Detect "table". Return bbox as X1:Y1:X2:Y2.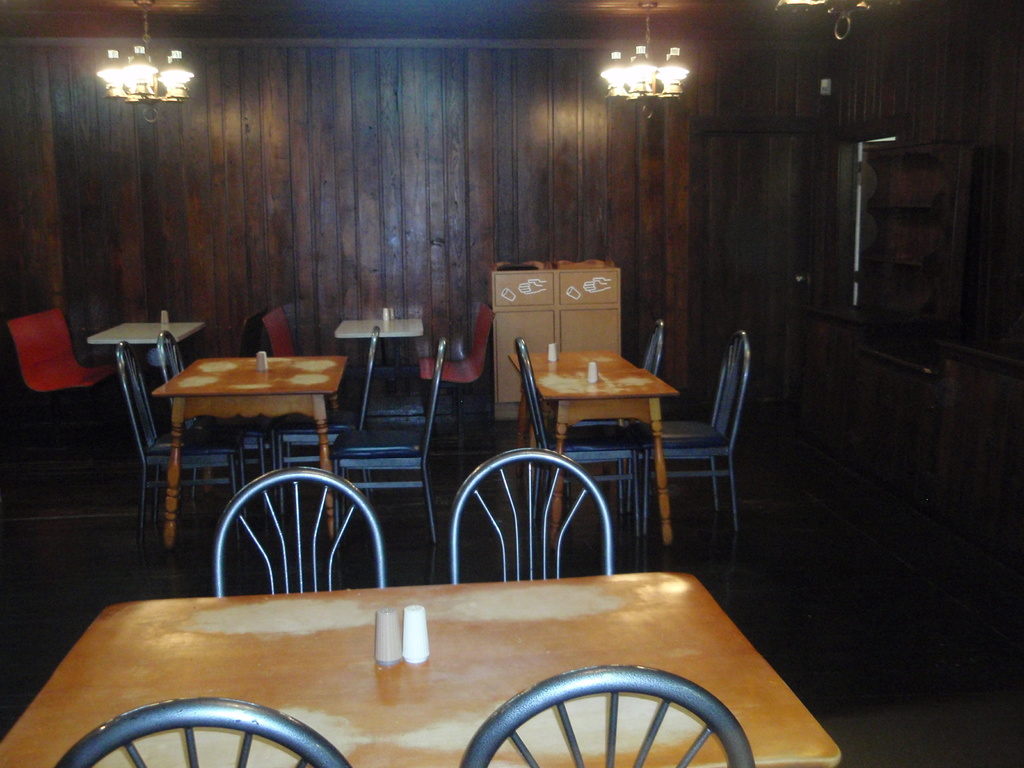
333:314:426:362.
